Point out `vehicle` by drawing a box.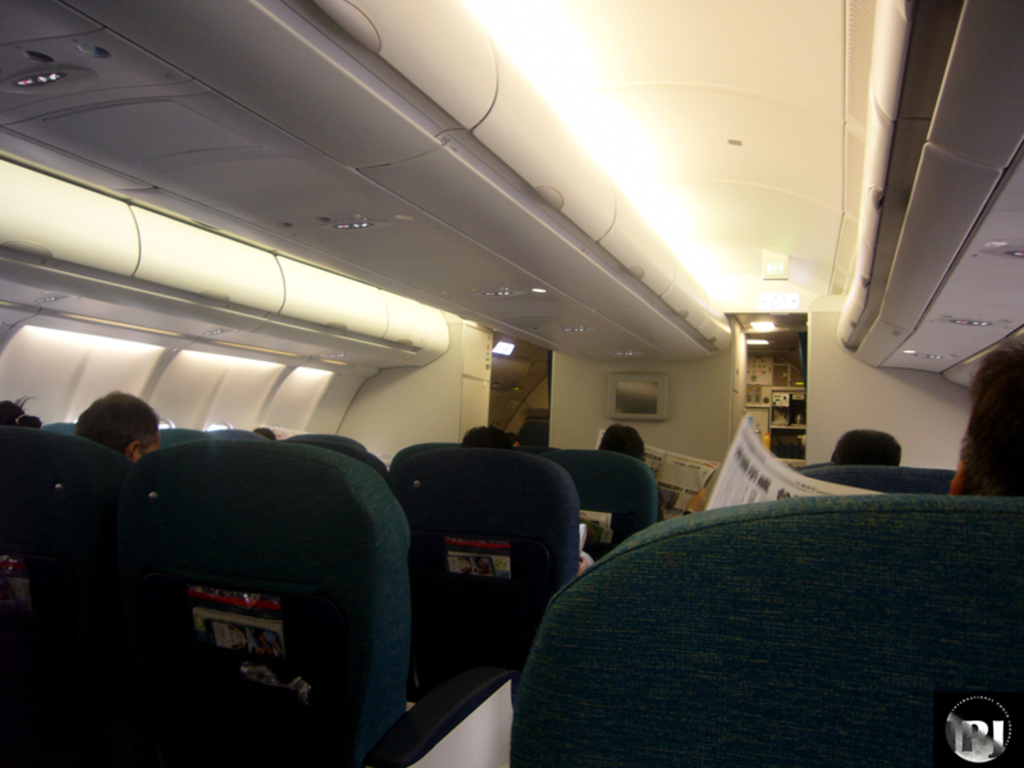
0 0 1023 767.
